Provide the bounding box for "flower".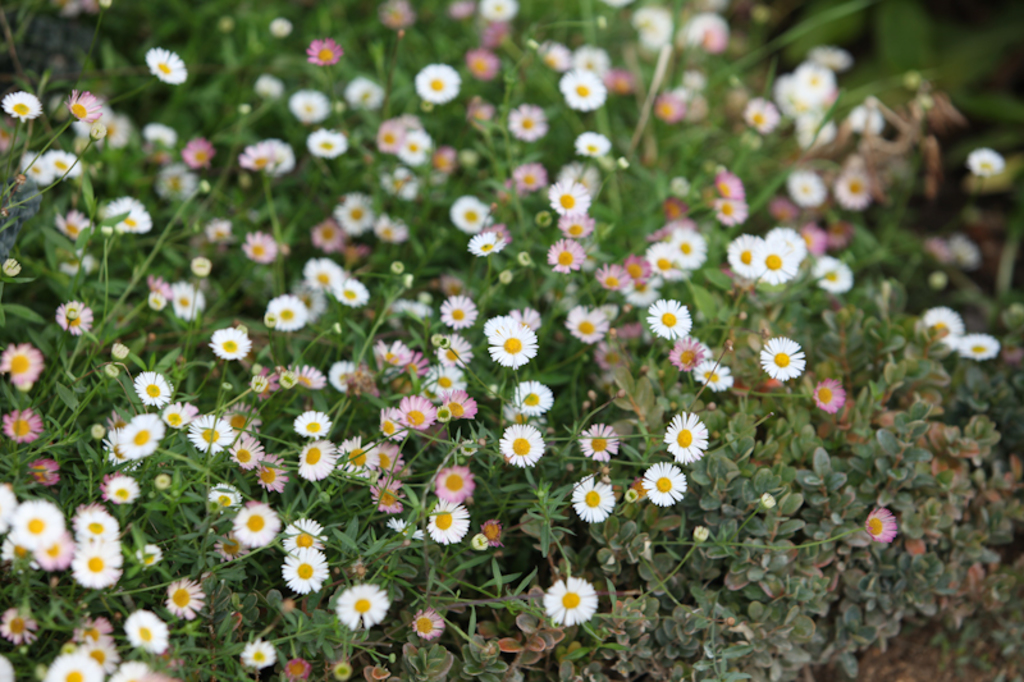
<region>726, 233, 768, 284</region>.
